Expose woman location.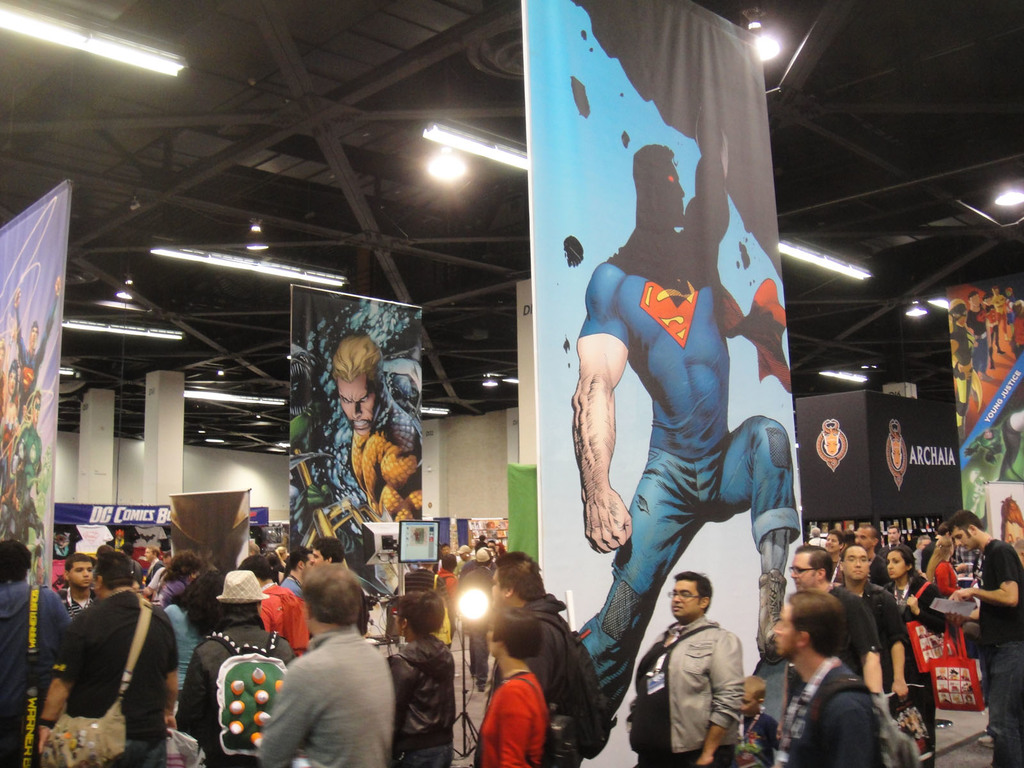
Exposed at (x1=473, y1=607, x2=546, y2=767).
